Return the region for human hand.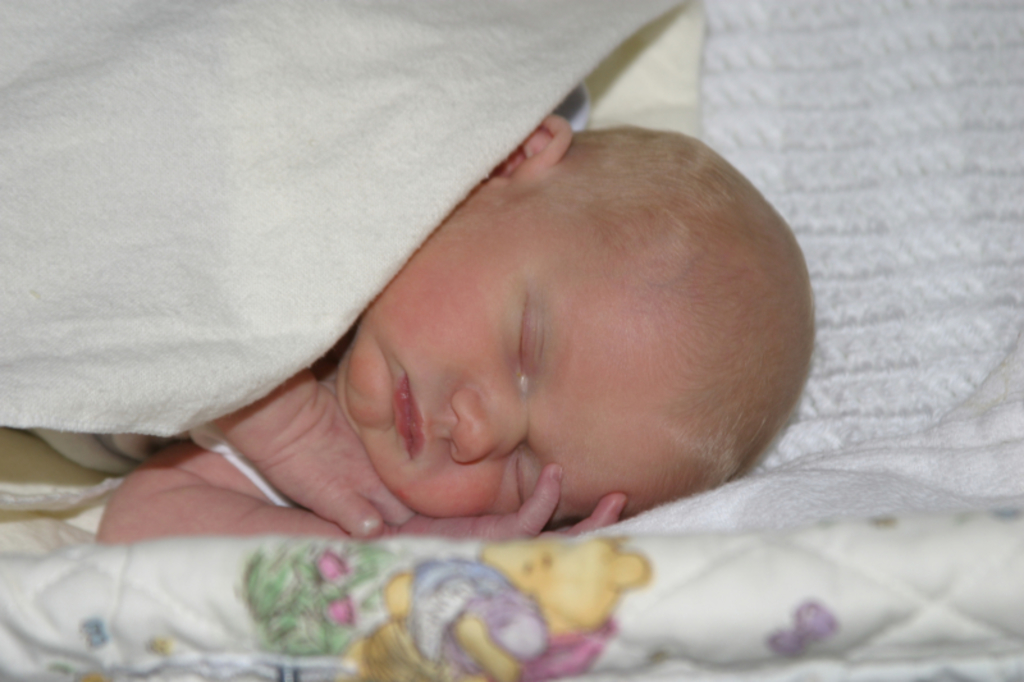
[250, 347, 392, 545].
